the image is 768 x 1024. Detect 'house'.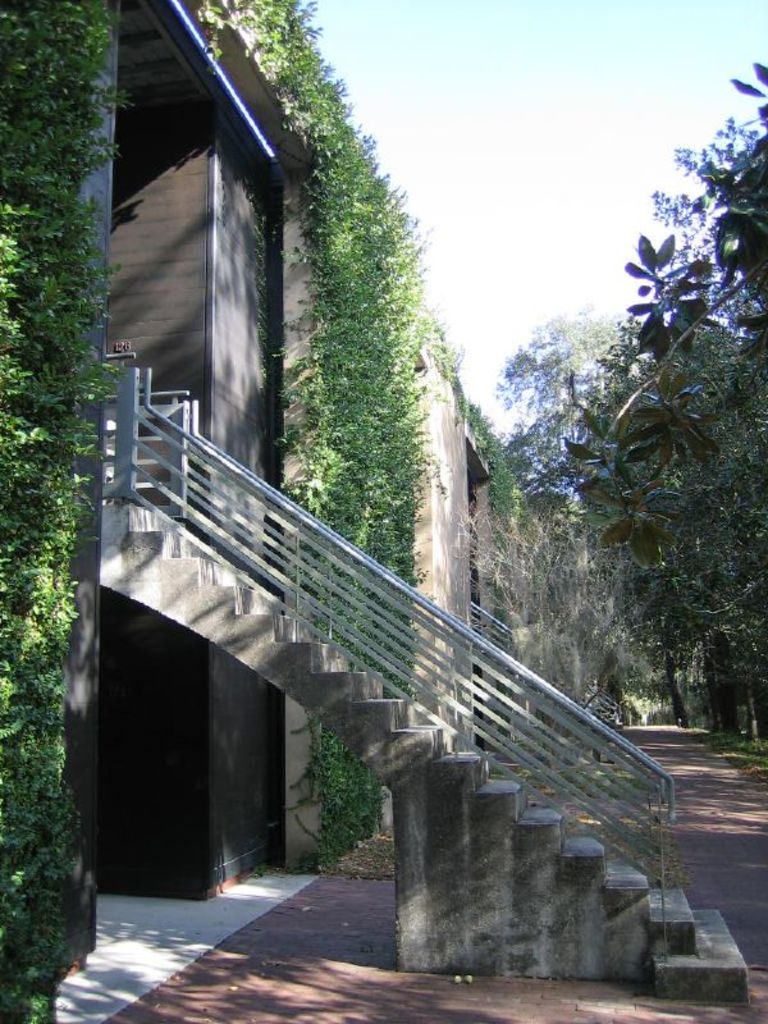
Detection: l=22, t=0, r=705, b=932.
